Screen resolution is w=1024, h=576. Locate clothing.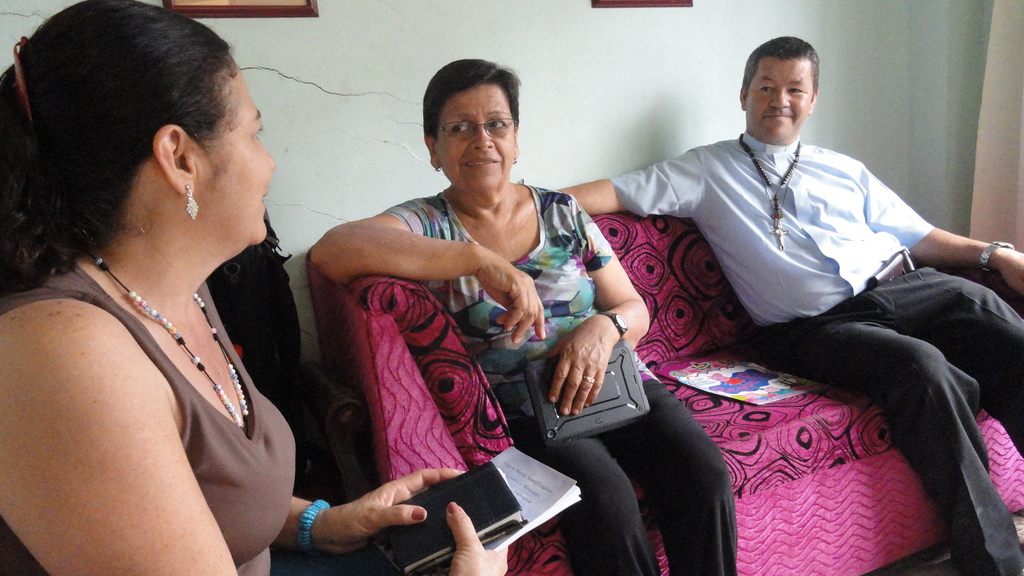
box(376, 188, 736, 574).
